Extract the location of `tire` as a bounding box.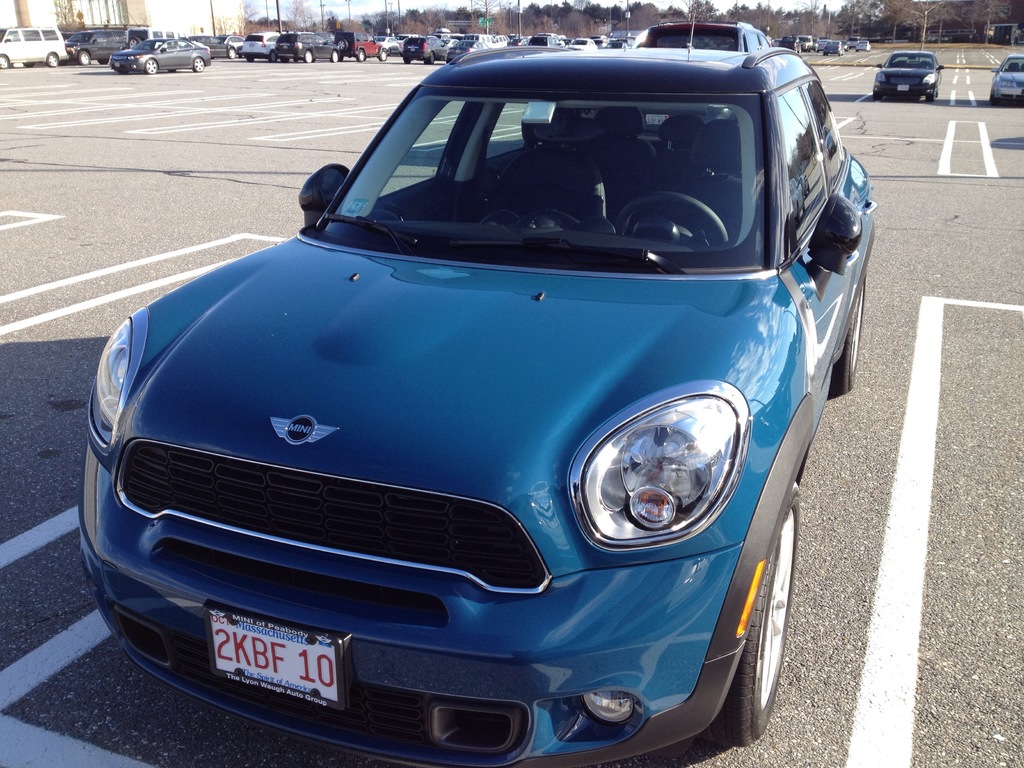
[left=328, top=51, right=340, bottom=62].
